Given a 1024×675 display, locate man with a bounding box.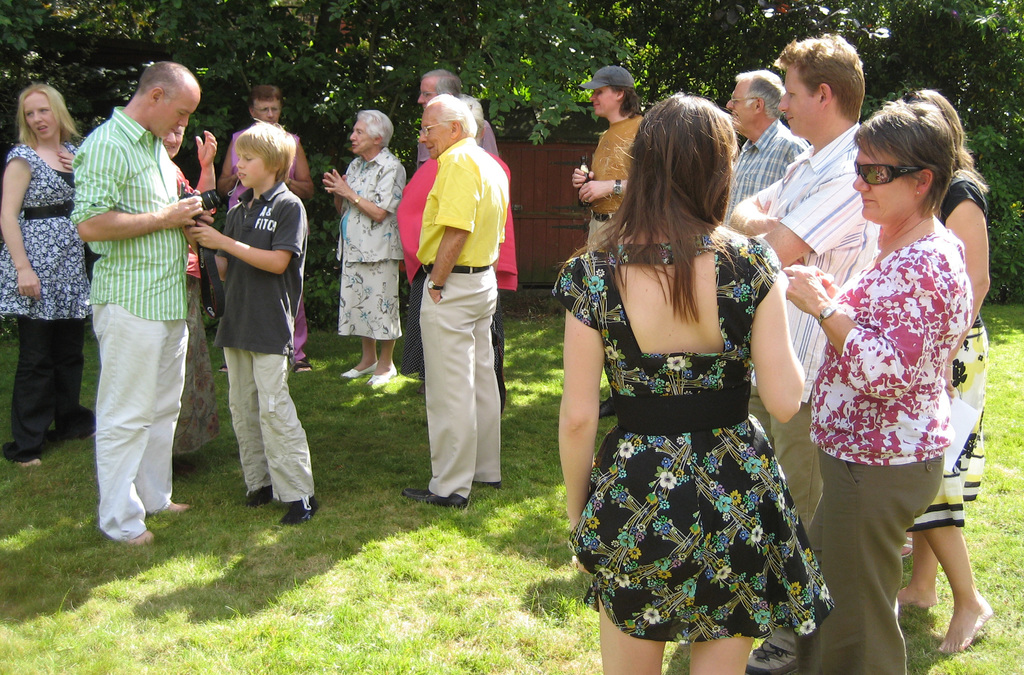
Located: [x1=72, y1=51, x2=205, y2=557].
